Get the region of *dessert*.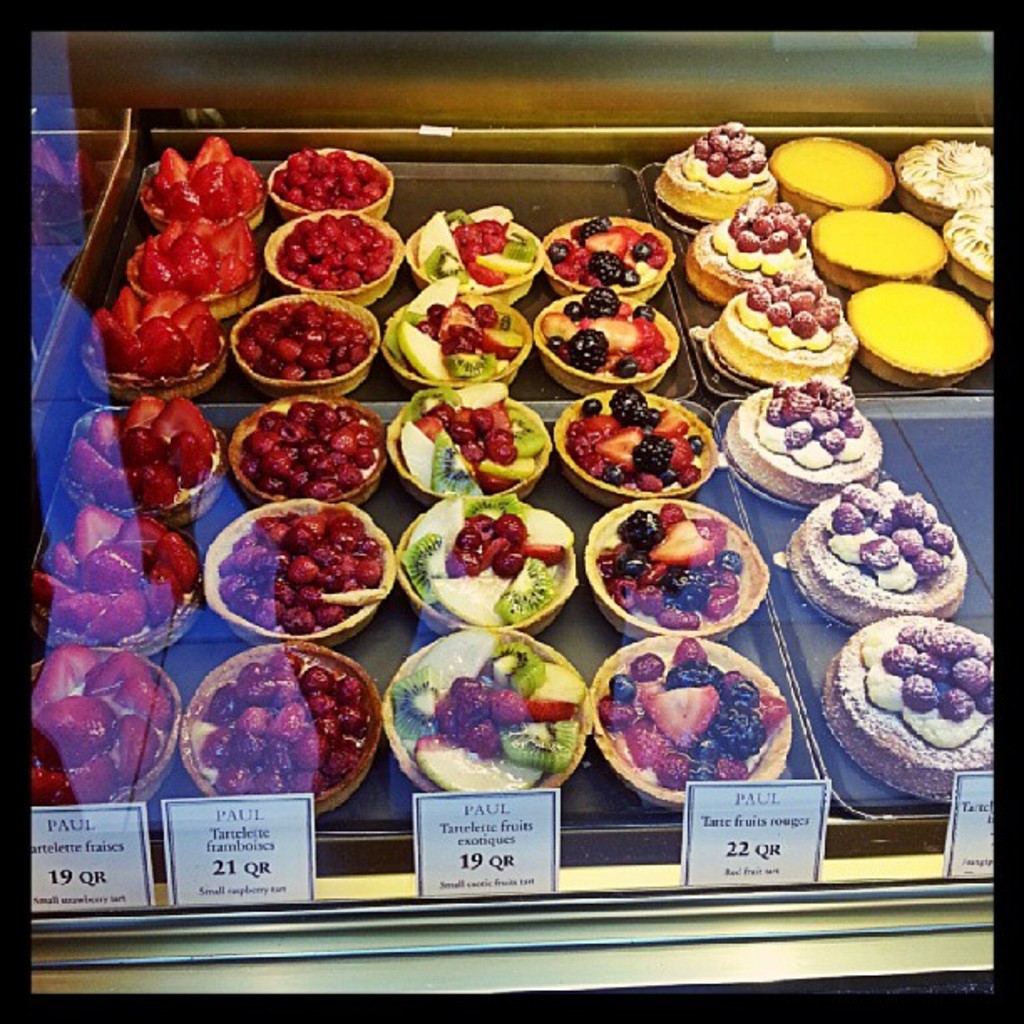
x1=818 y1=206 x2=939 y2=274.
